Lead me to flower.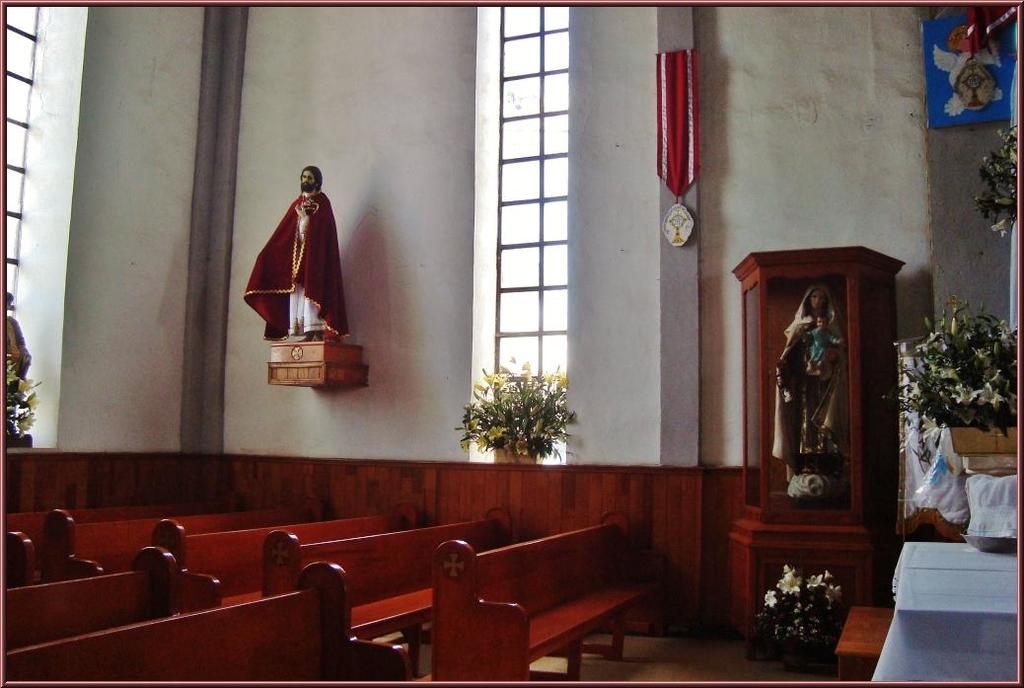
Lead to box=[807, 569, 834, 589].
